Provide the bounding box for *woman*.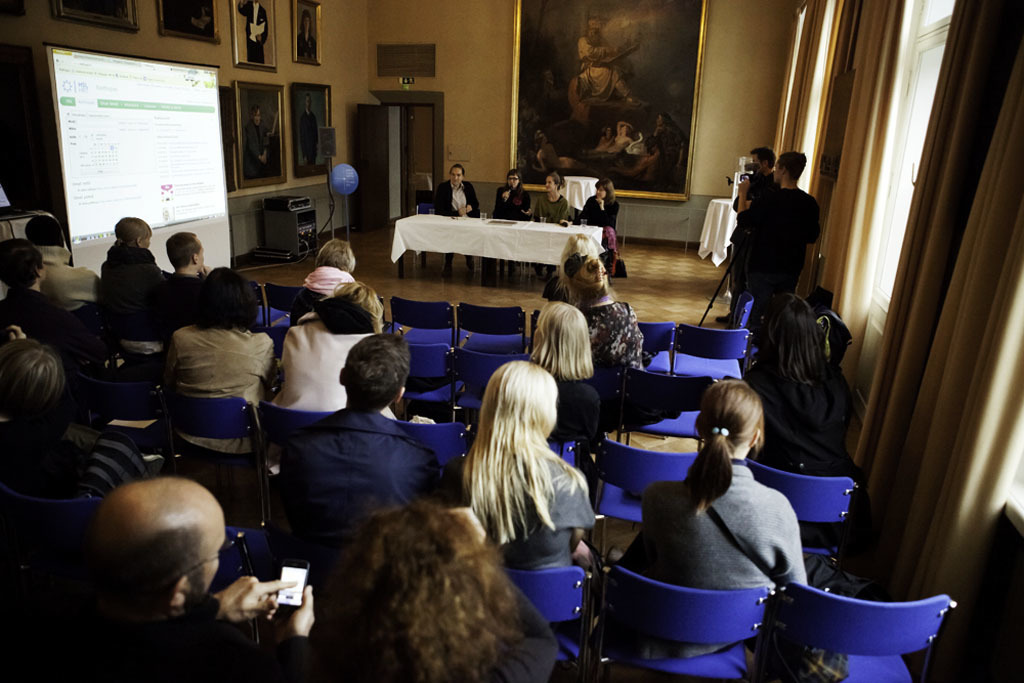
(537, 130, 603, 178).
